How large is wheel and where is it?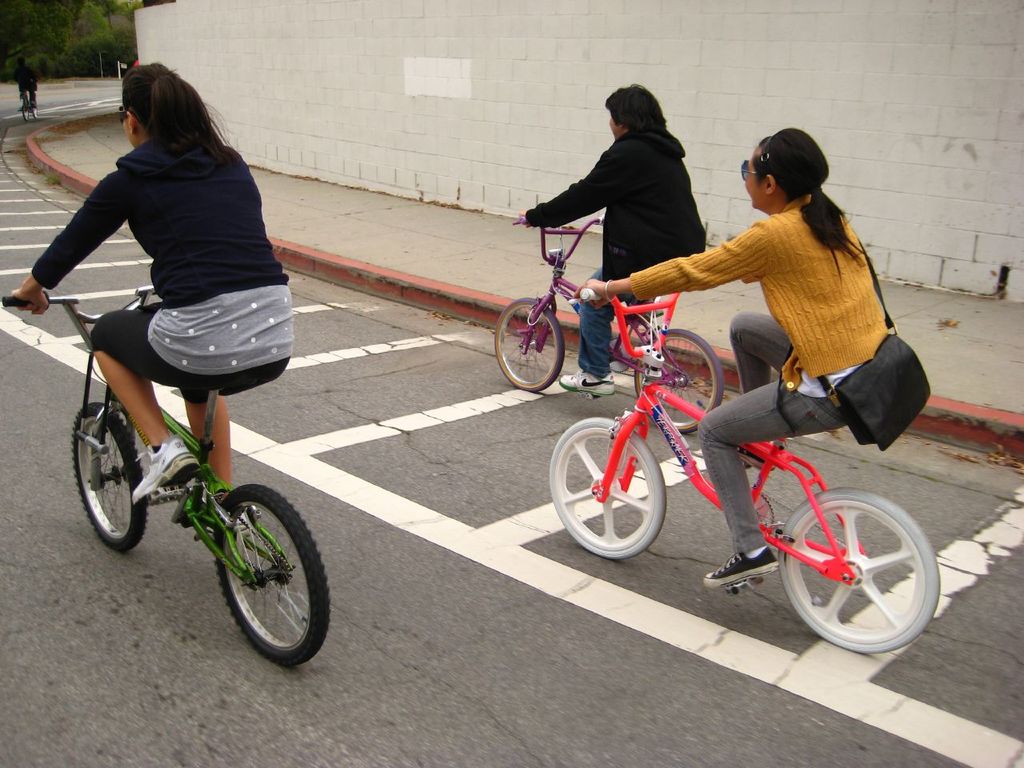
Bounding box: (left=211, top=481, right=330, bottom=669).
